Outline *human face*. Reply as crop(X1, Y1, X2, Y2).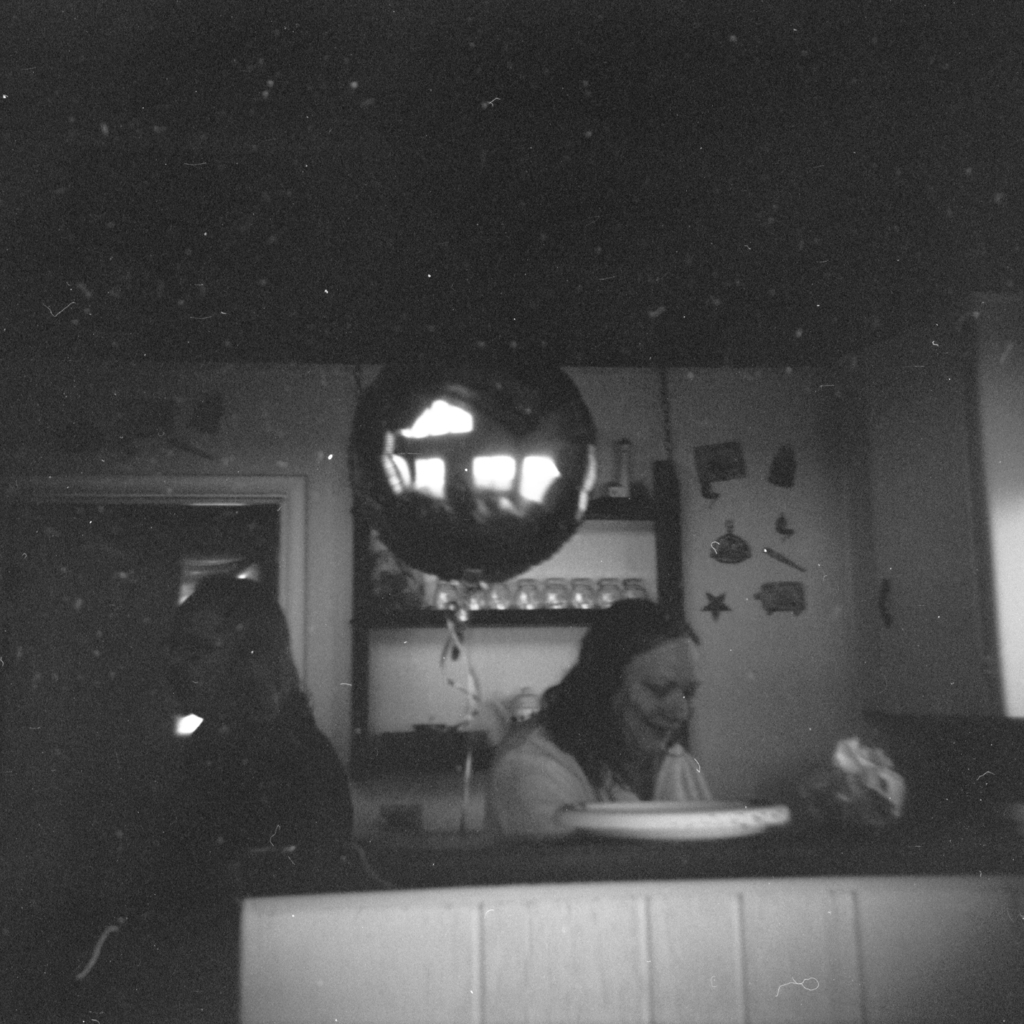
crop(606, 640, 698, 764).
